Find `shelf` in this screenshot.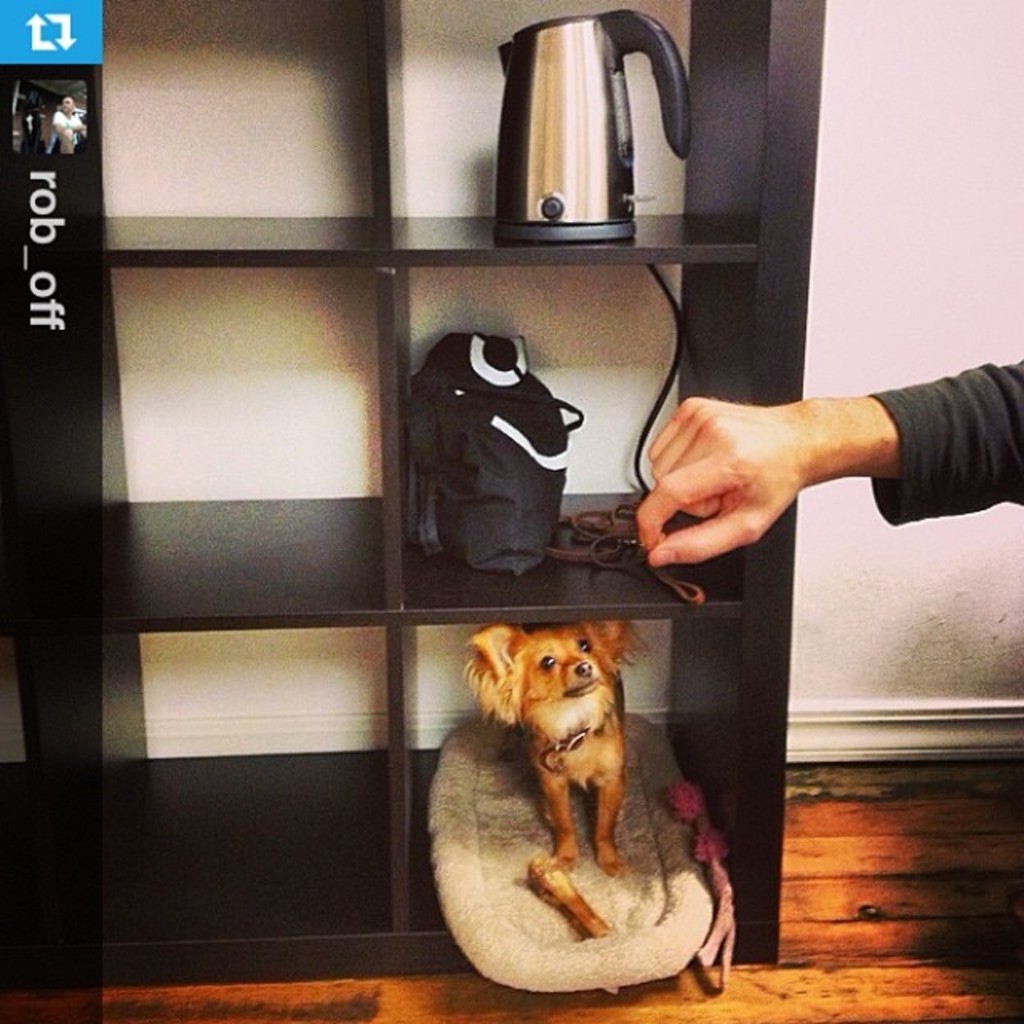
The bounding box for `shelf` is left=413, top=256, right=738, bottom=600.
